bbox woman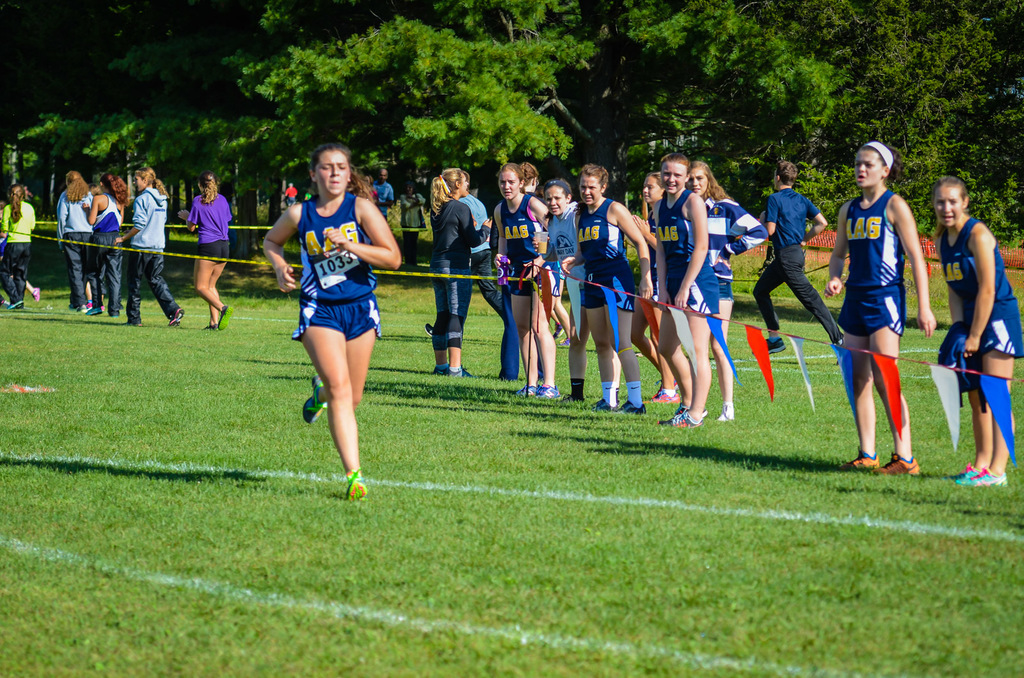
[x1=490, y1=162, x2=562, y2=399]
